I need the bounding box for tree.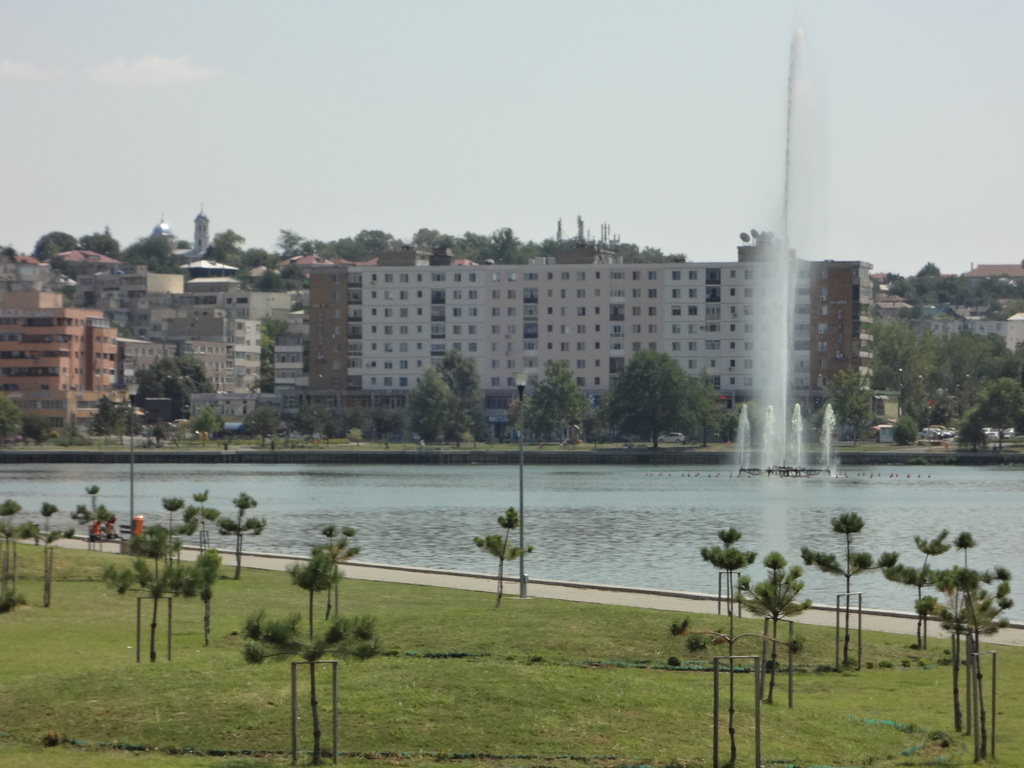
Here it is: 890 531 959 641.
